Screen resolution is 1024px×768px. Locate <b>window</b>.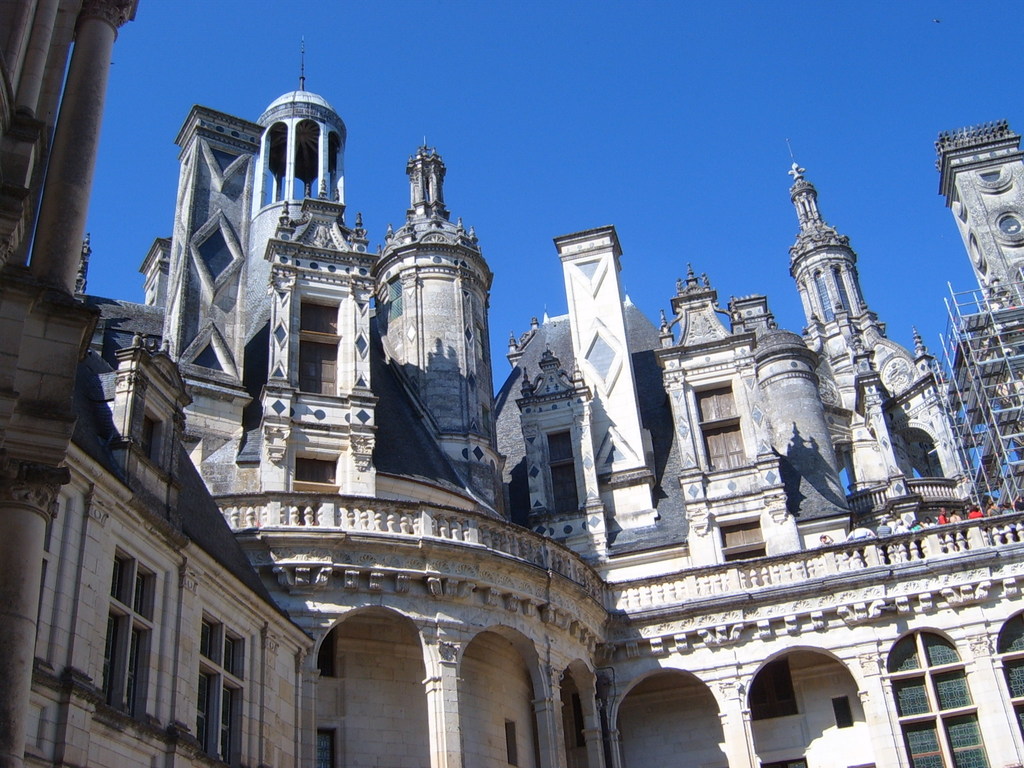
bbox=[748, 655, 801, 724].
